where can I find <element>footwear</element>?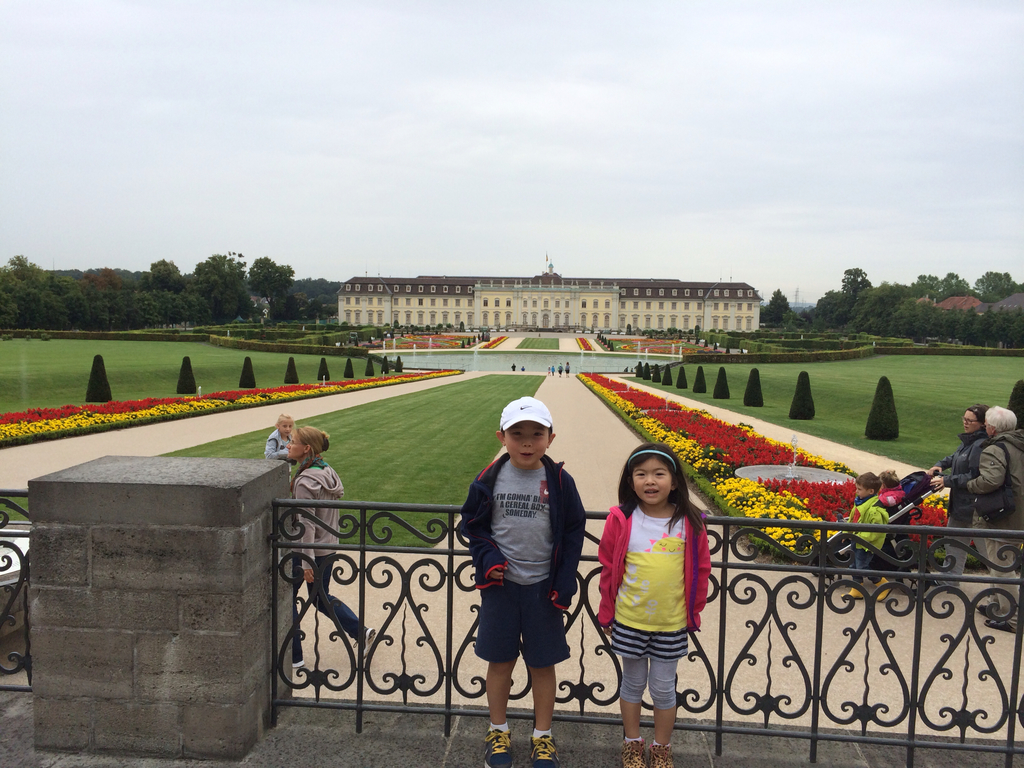
You can find it at [294,654,306,668].
